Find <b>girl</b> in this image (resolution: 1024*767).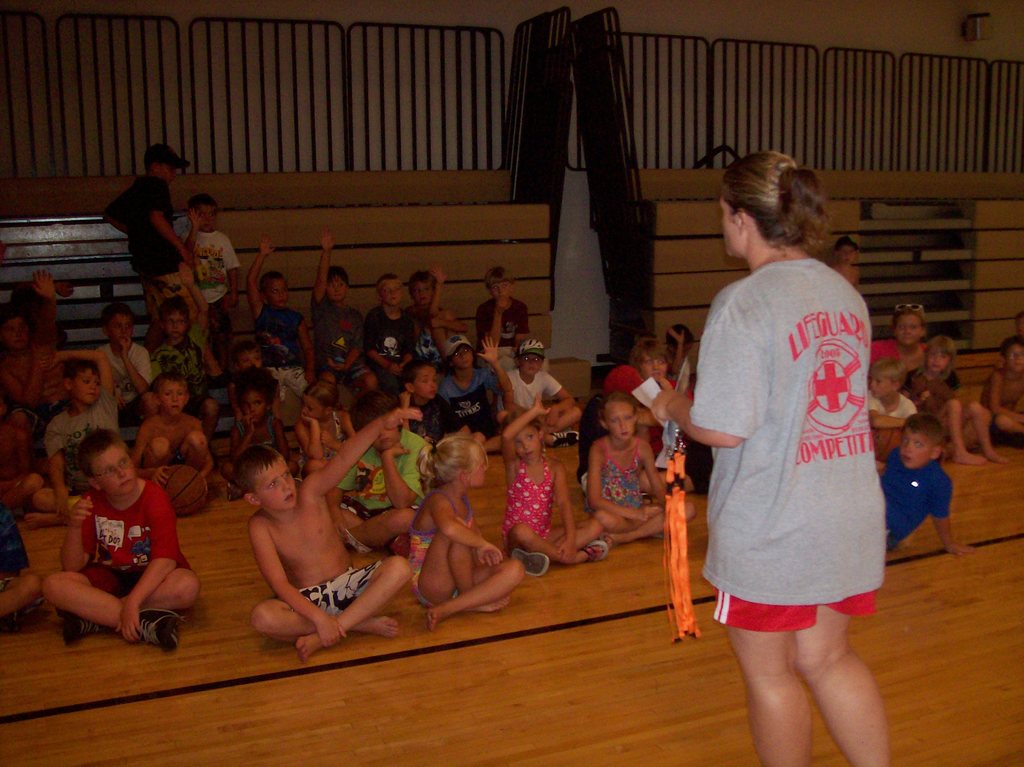
(216, 373, 300, 501).
